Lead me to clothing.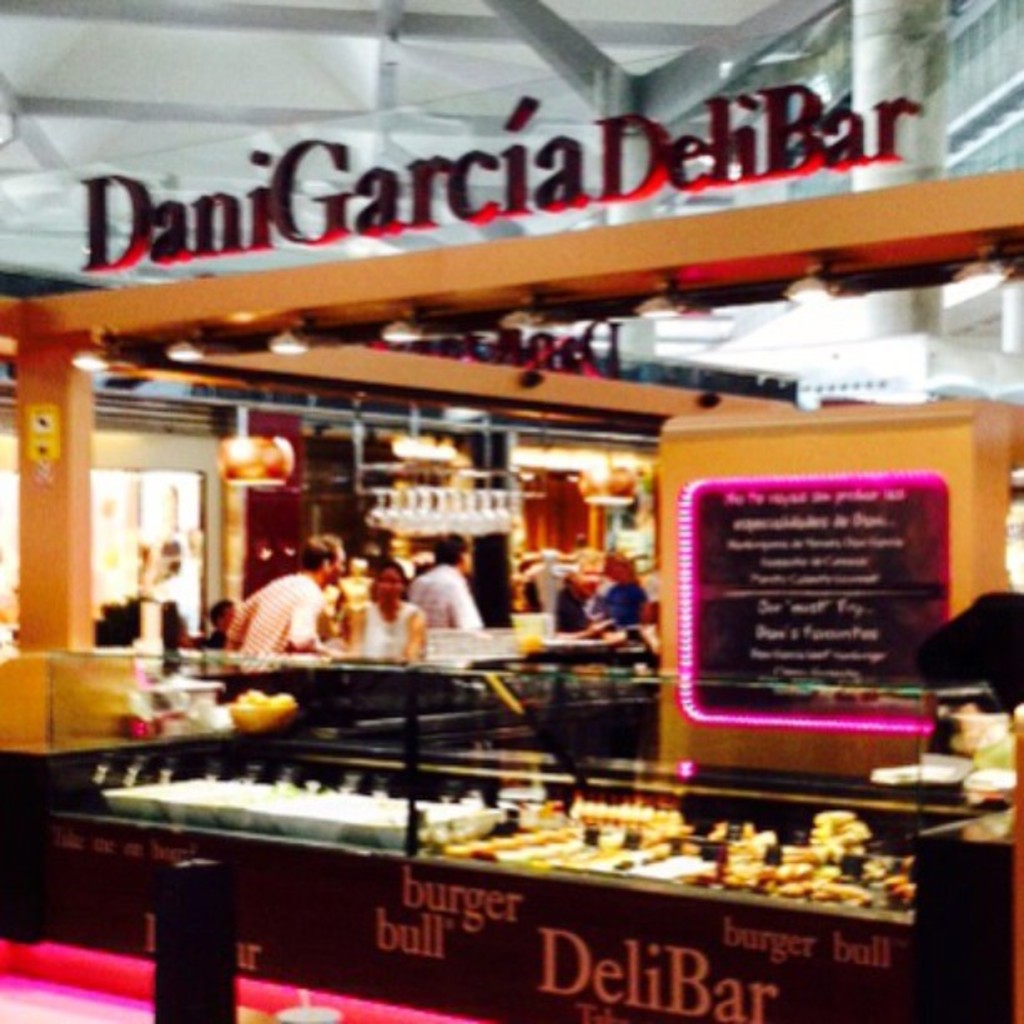
Lead to (x1=355, y1=607, x2=420, y2=658).
